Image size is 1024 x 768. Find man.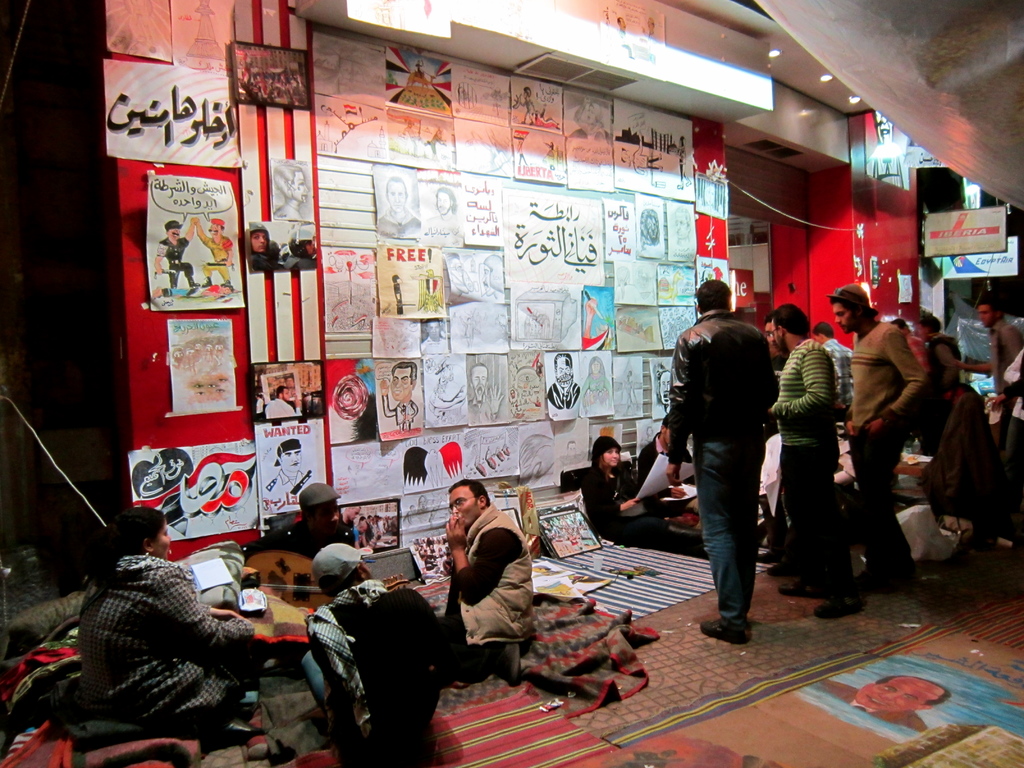
[659, 274, 787, 648].
